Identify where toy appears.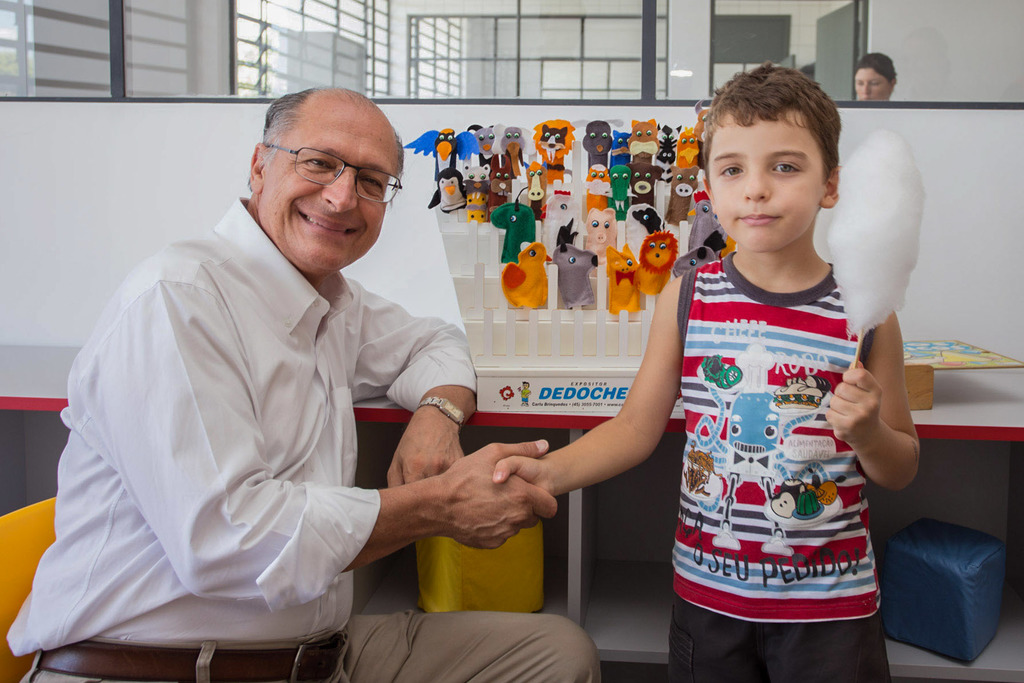
Appears at 624 169 654 221.
